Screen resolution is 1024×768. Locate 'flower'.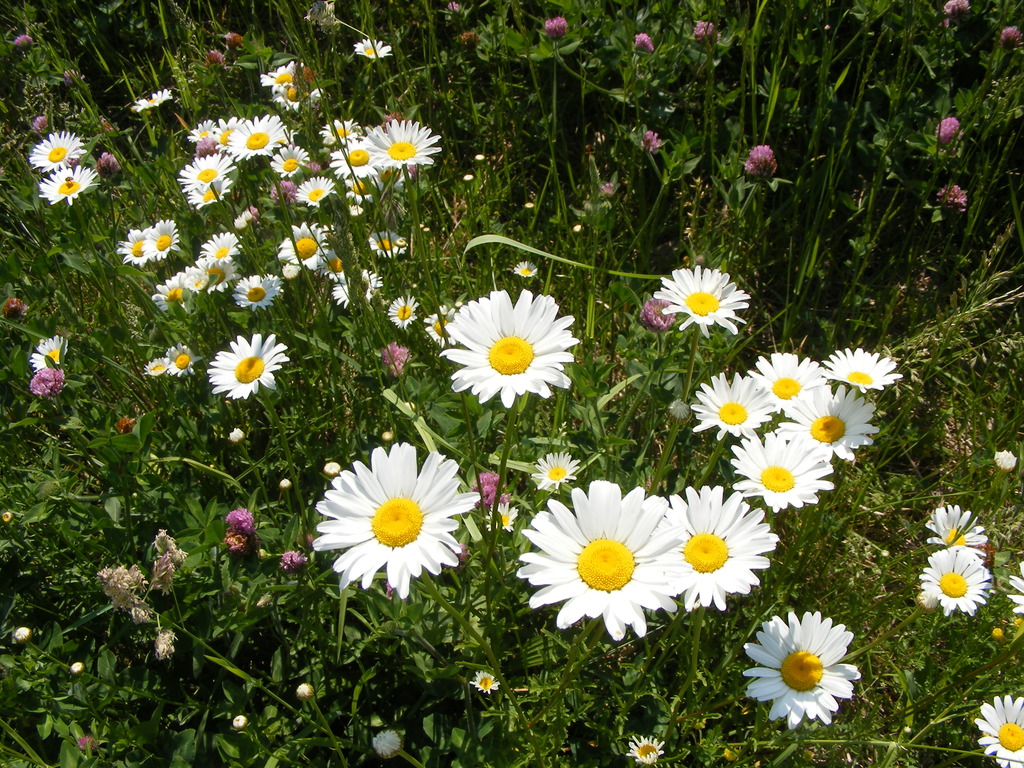
region(226, 502, 256, 542).
